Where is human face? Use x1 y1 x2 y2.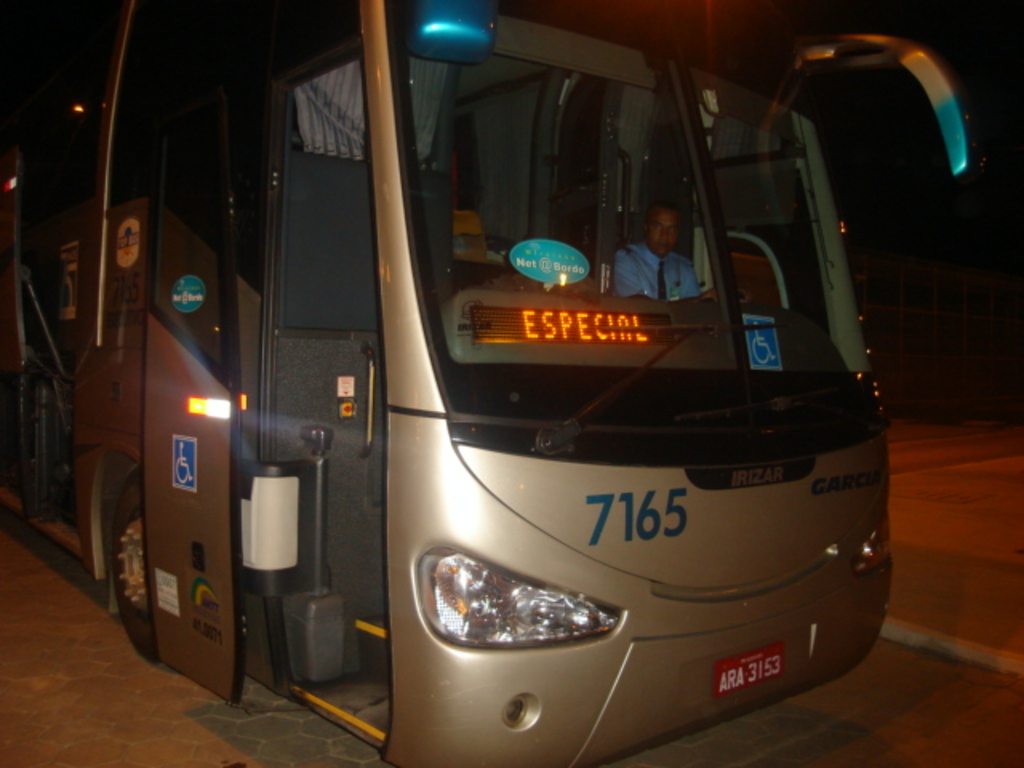
645 203 677 258.
